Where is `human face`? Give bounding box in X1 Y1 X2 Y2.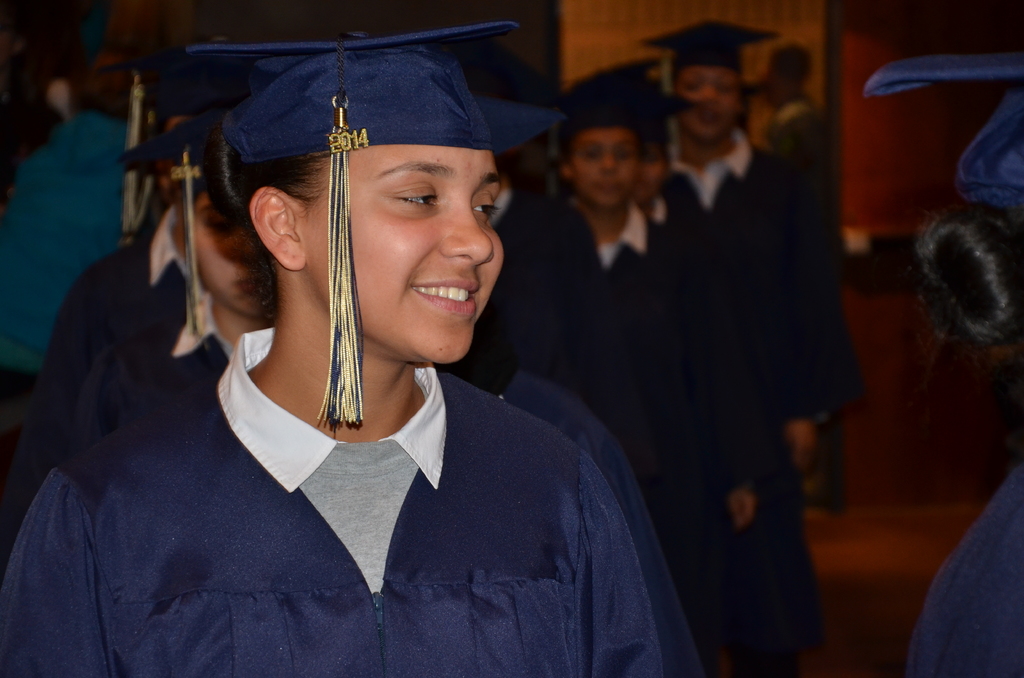
673 69 745 143.
